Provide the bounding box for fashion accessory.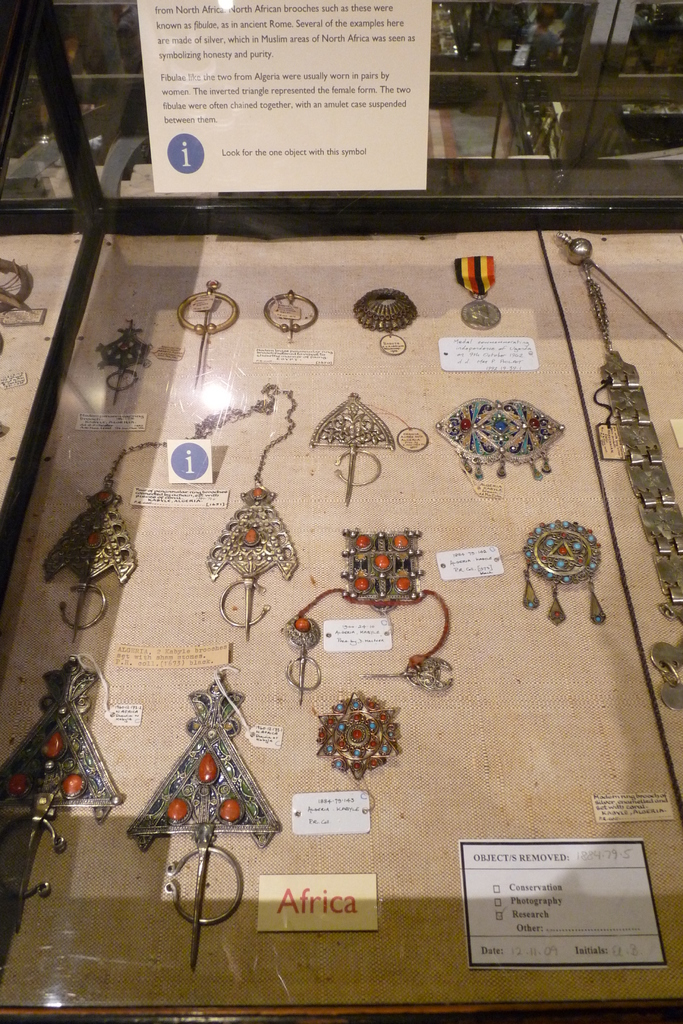
region(204, 484, 300, 631).
